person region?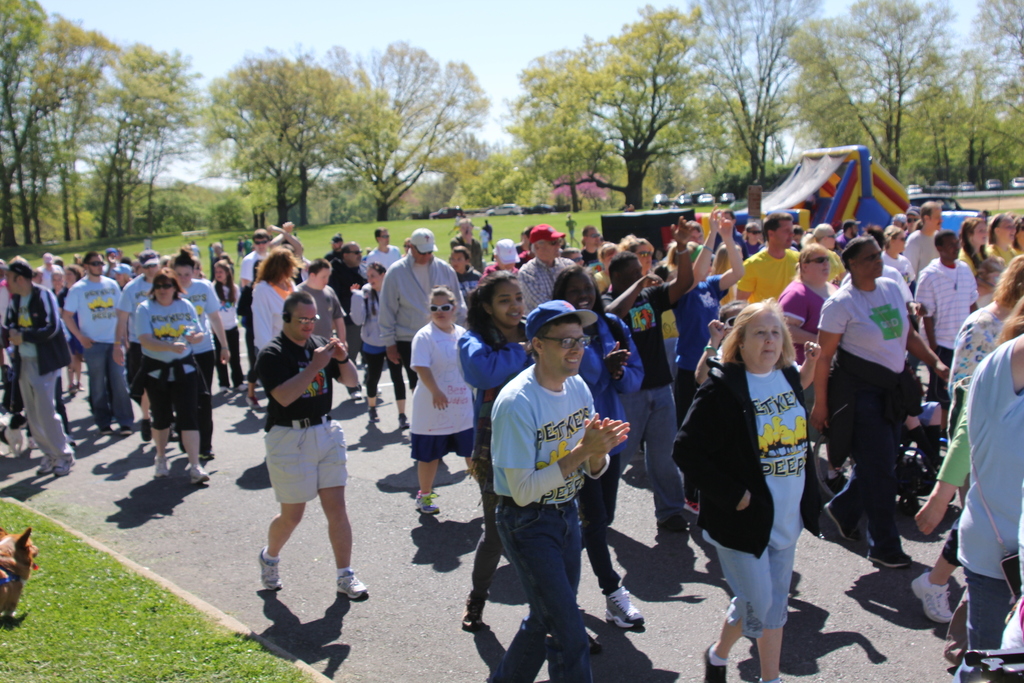
select_region(349, 260, 411, 428)
